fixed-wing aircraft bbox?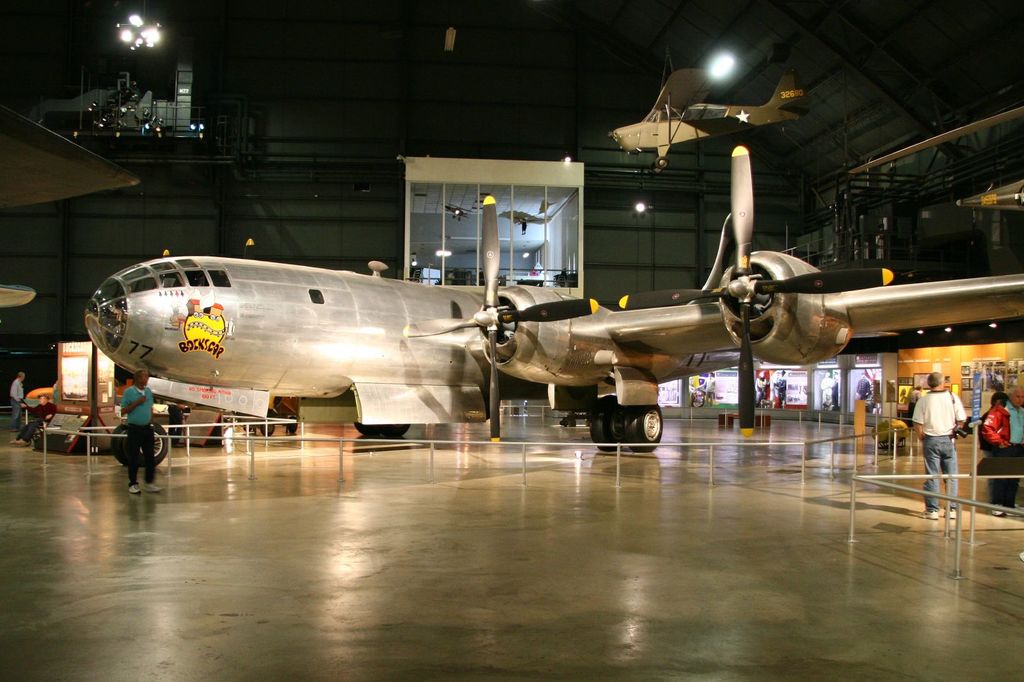
x1=618, y1=145, x2=1023, y2=448
